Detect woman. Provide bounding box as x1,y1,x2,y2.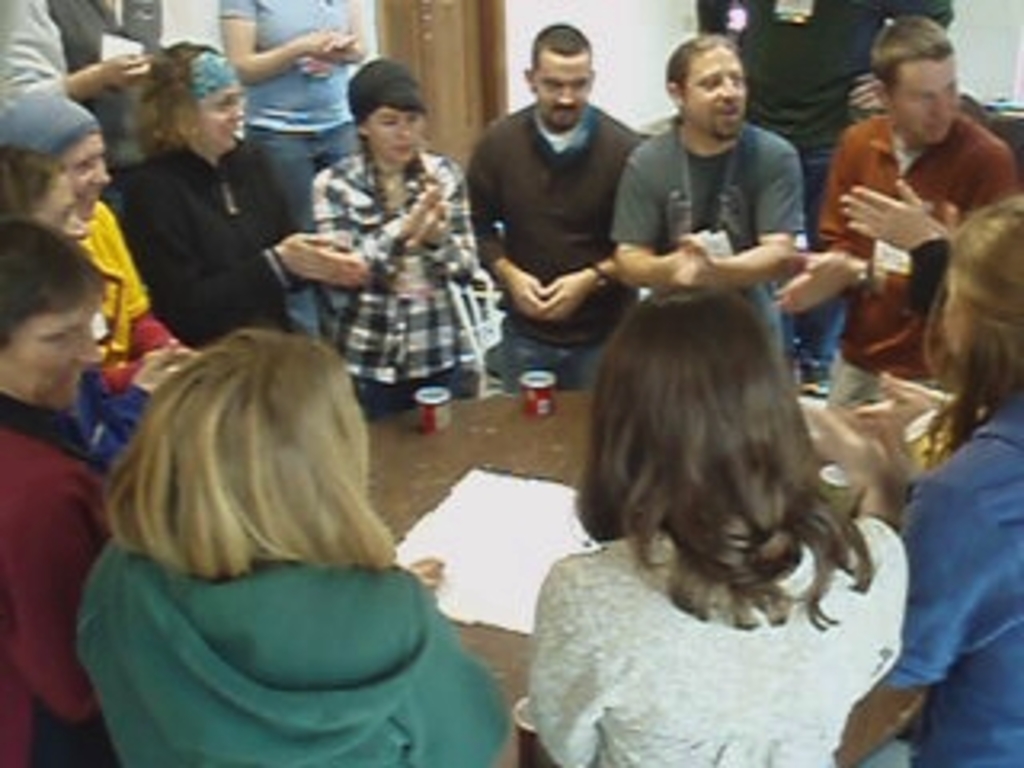
70,333,528,765.
